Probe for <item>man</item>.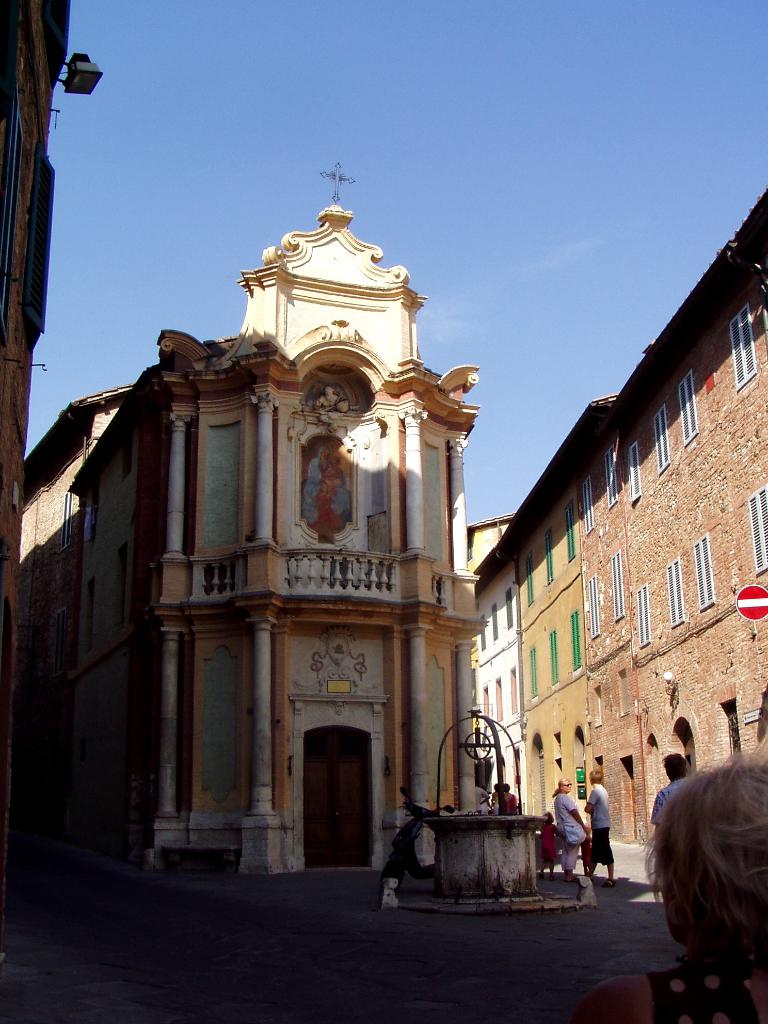
Probe result: [650, 748, 691, 826].
